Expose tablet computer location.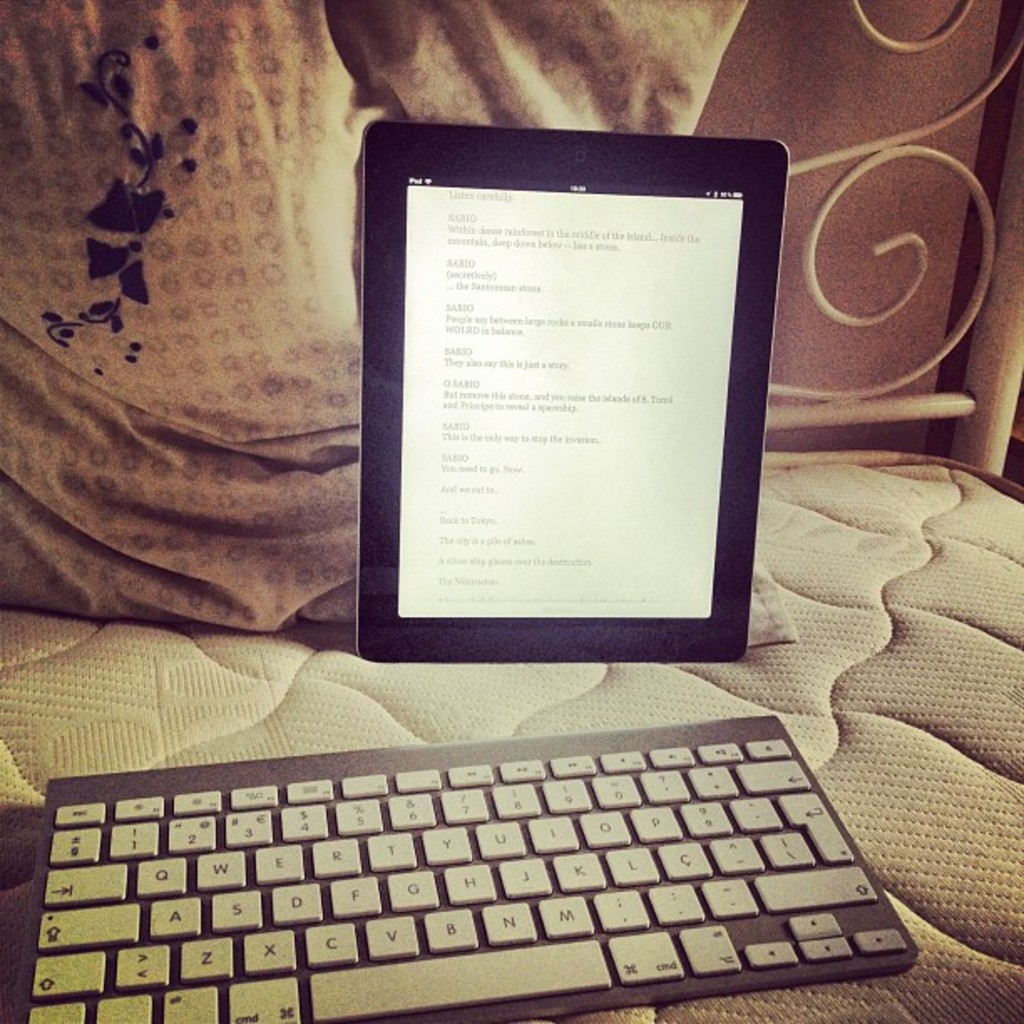
Exposed at BBox(358, 120, 791, 664).
